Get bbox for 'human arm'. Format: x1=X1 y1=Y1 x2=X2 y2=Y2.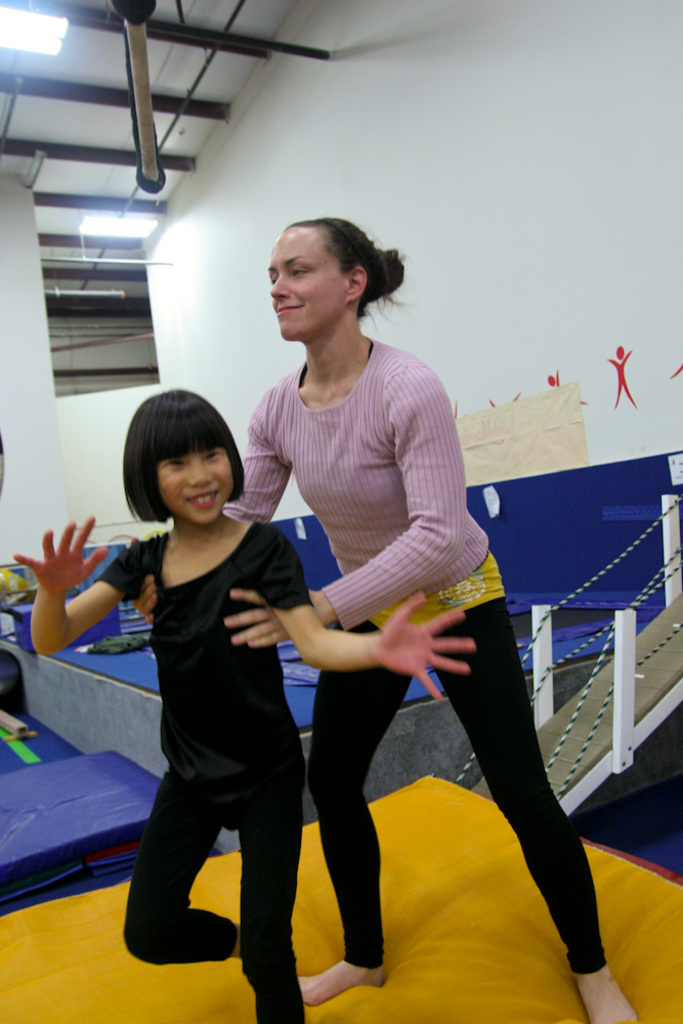
x1=604 y1=352 x2=622 y2=366.
